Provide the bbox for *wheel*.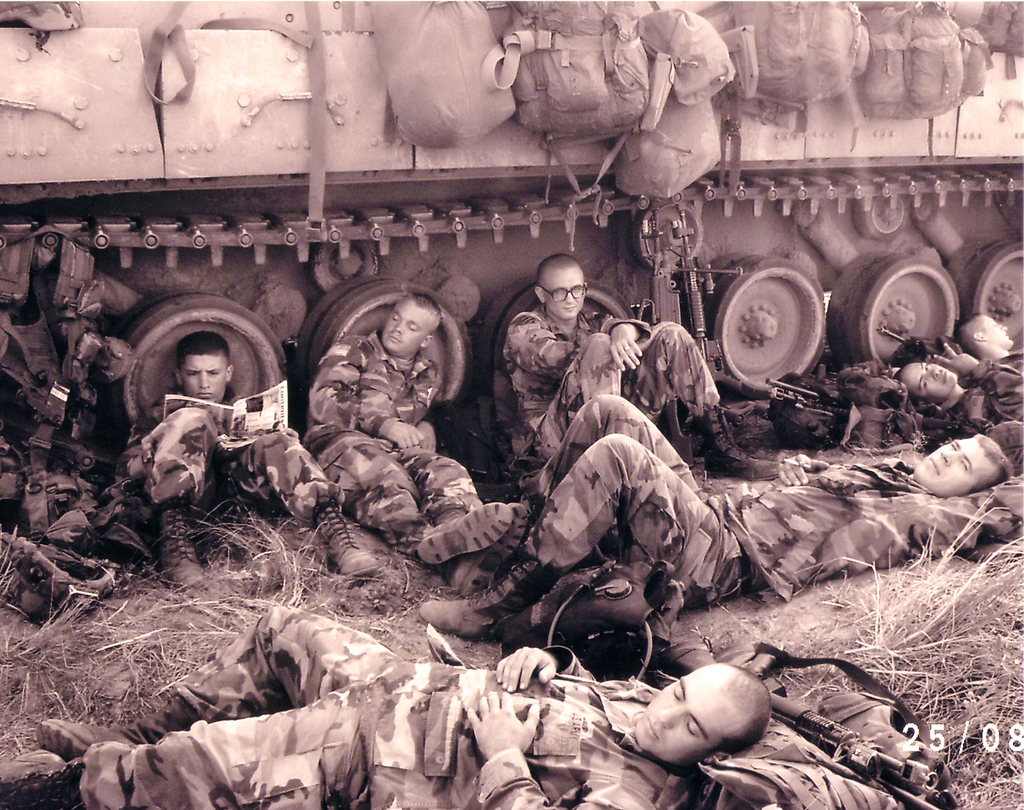
<bbox>711, 248, 842, 384</bbox>.
